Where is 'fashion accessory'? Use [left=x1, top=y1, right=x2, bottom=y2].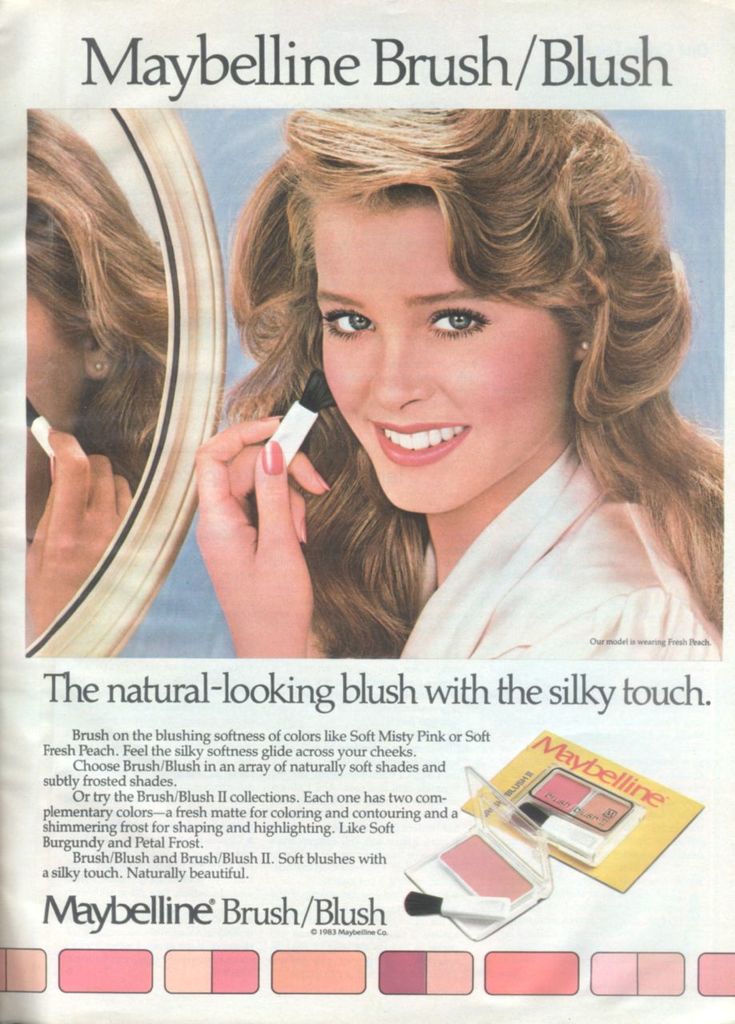
[left=577, top=333, right=593, bottom=352].
